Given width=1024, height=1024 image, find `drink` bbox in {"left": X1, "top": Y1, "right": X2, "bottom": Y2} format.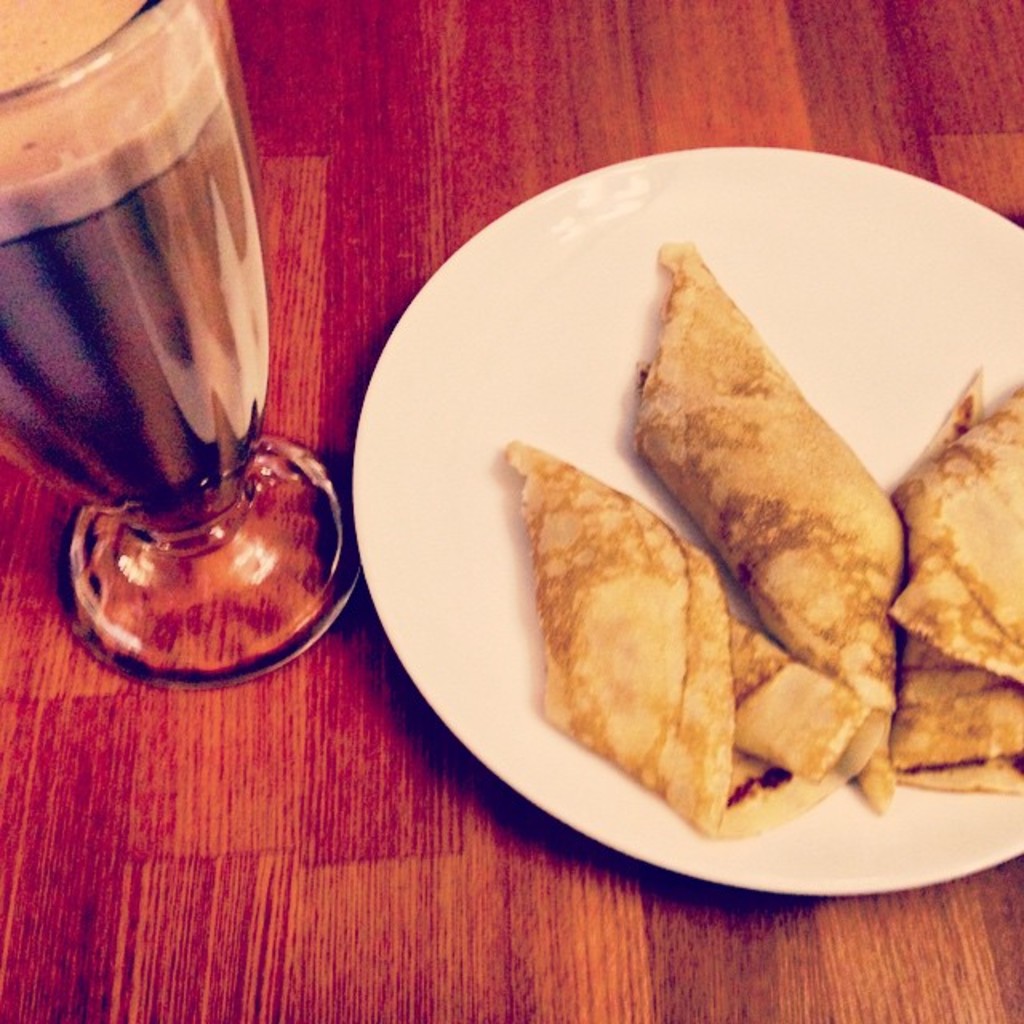
{"left": 0, "top": 0, "right": 262, "bottom": 520}.
